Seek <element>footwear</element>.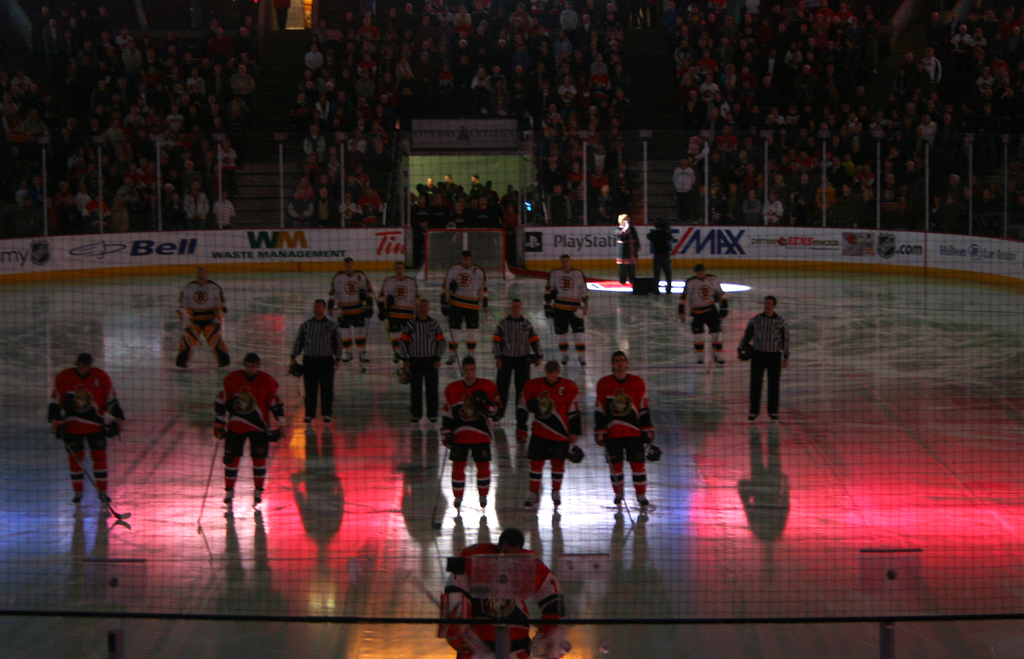
<bbox>764, 412, 778, 423</bbox>.
